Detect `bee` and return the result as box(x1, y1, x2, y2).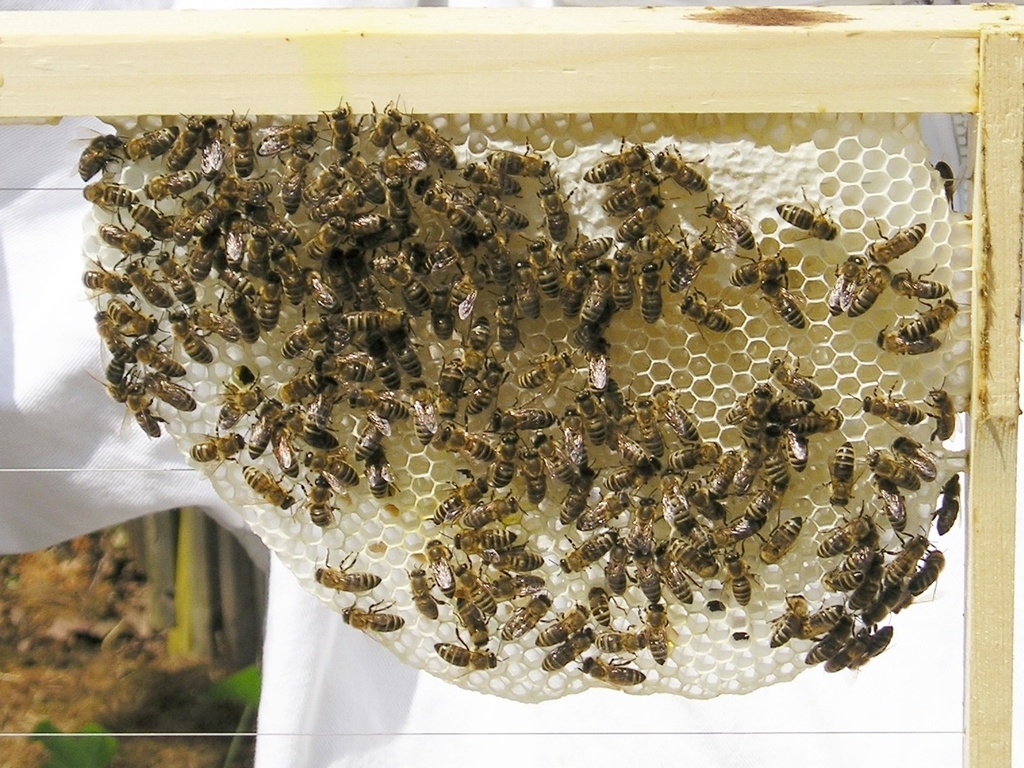
box(226, 379, 264, 412).
